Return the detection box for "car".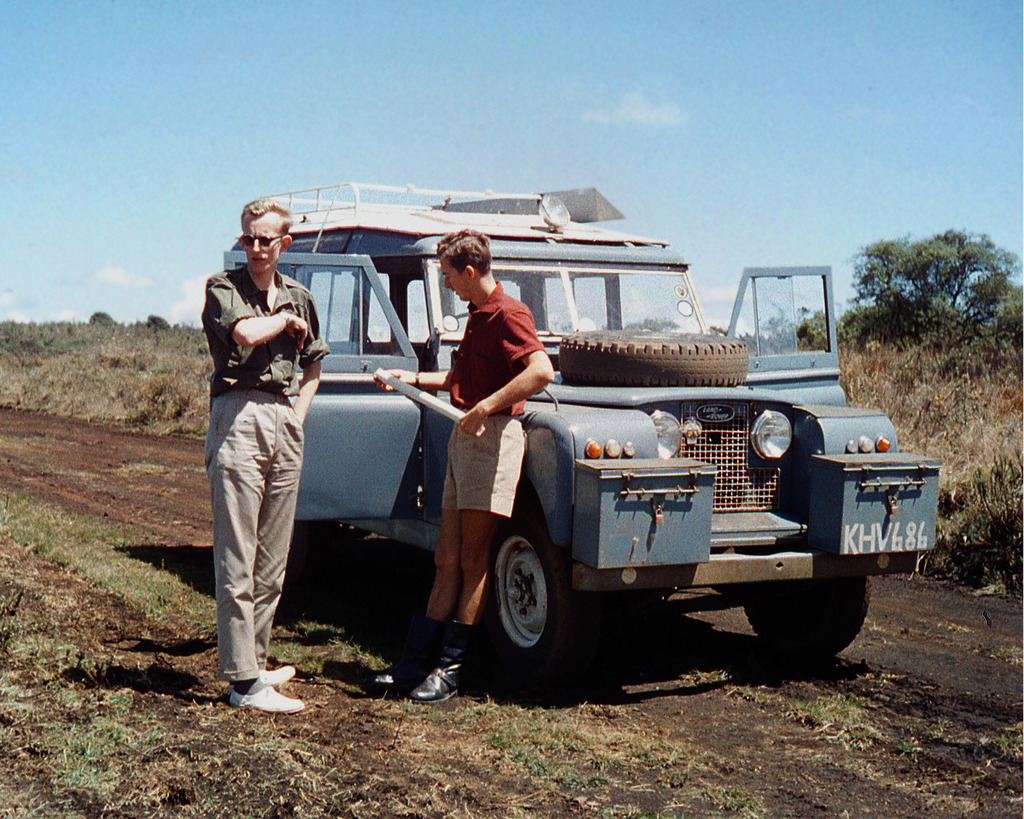
(225, 186, 934, 665).
